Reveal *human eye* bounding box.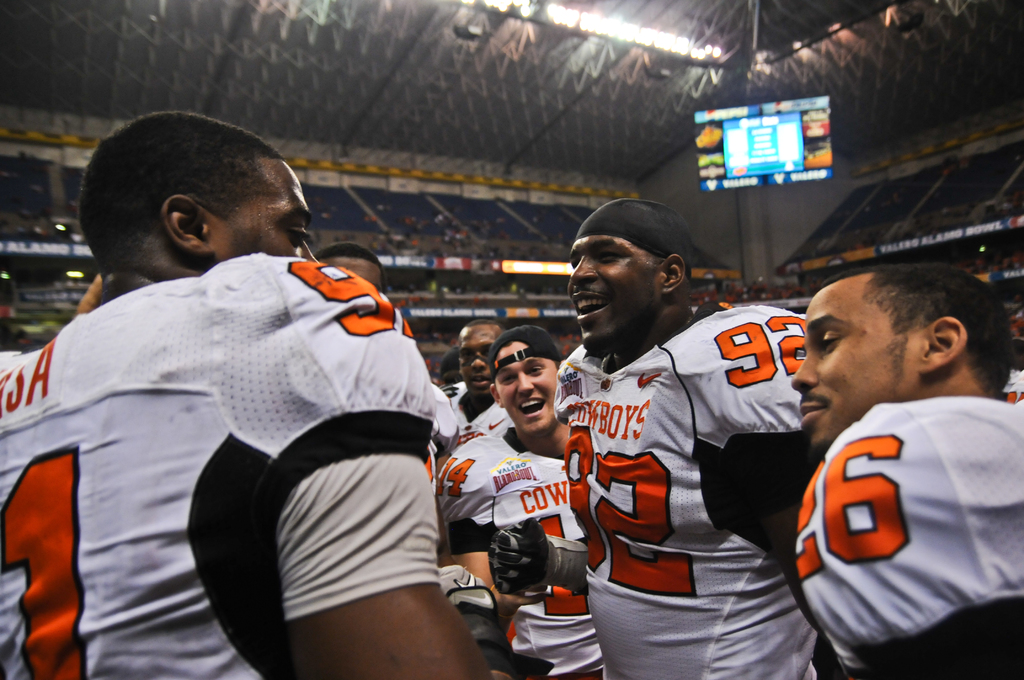
Revealed: bbox=(813, 329, 849, 357).
